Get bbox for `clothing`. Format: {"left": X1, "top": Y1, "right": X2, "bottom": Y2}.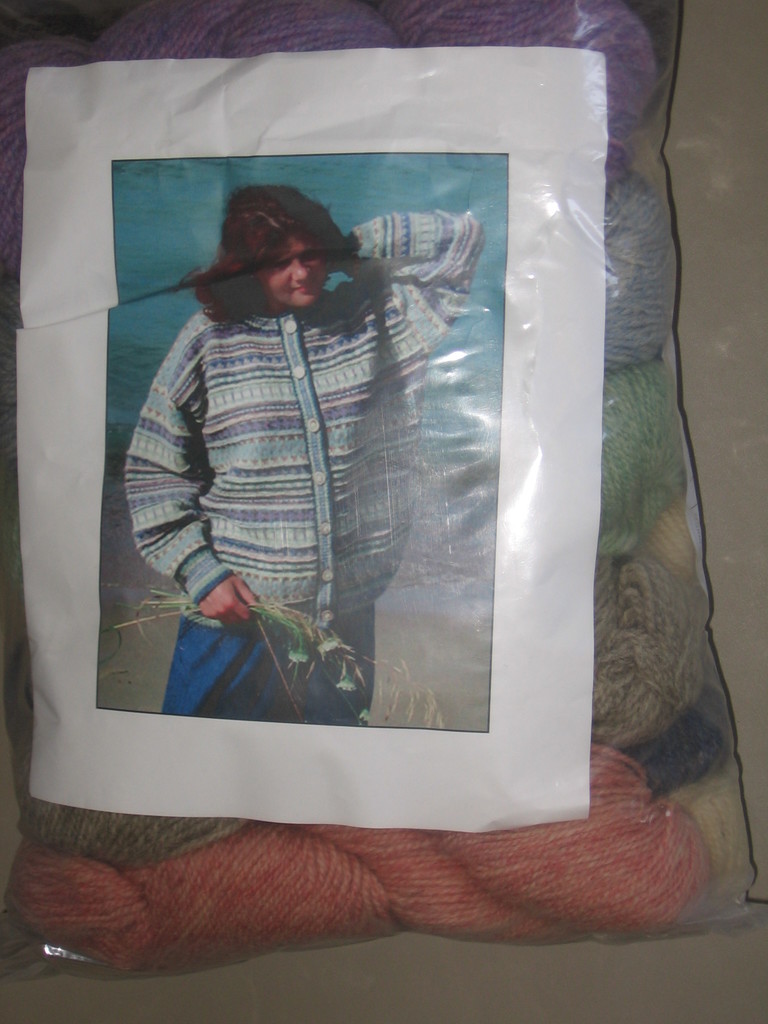
{"left": 114, "top": 209, "right": 443, "bottom": 742}.
